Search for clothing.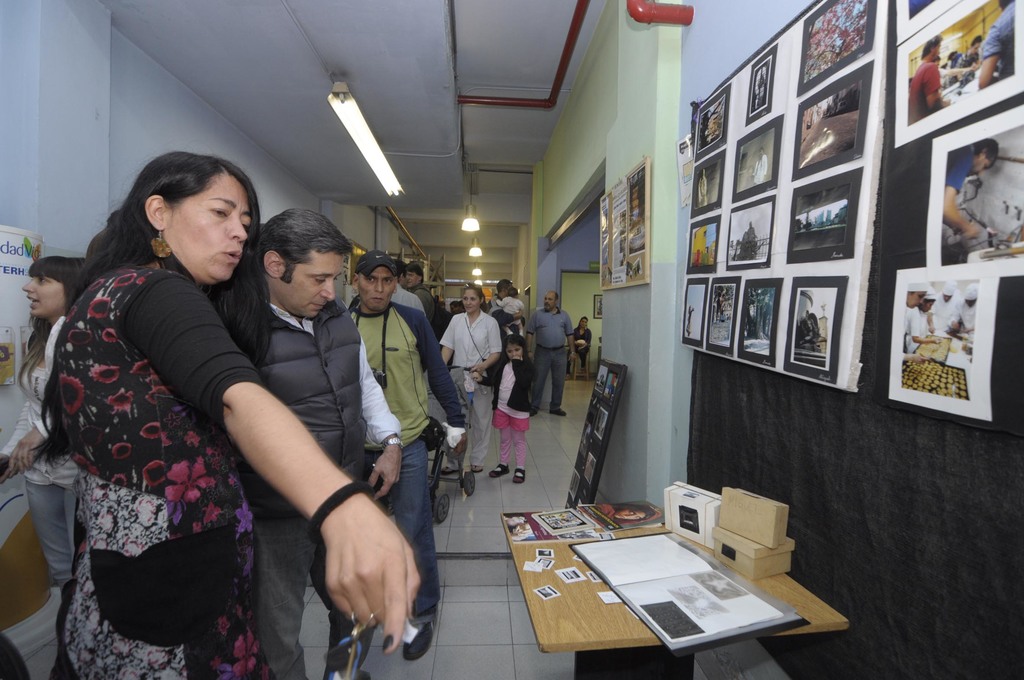
Found at Rect(439, 304, 505, 471).
